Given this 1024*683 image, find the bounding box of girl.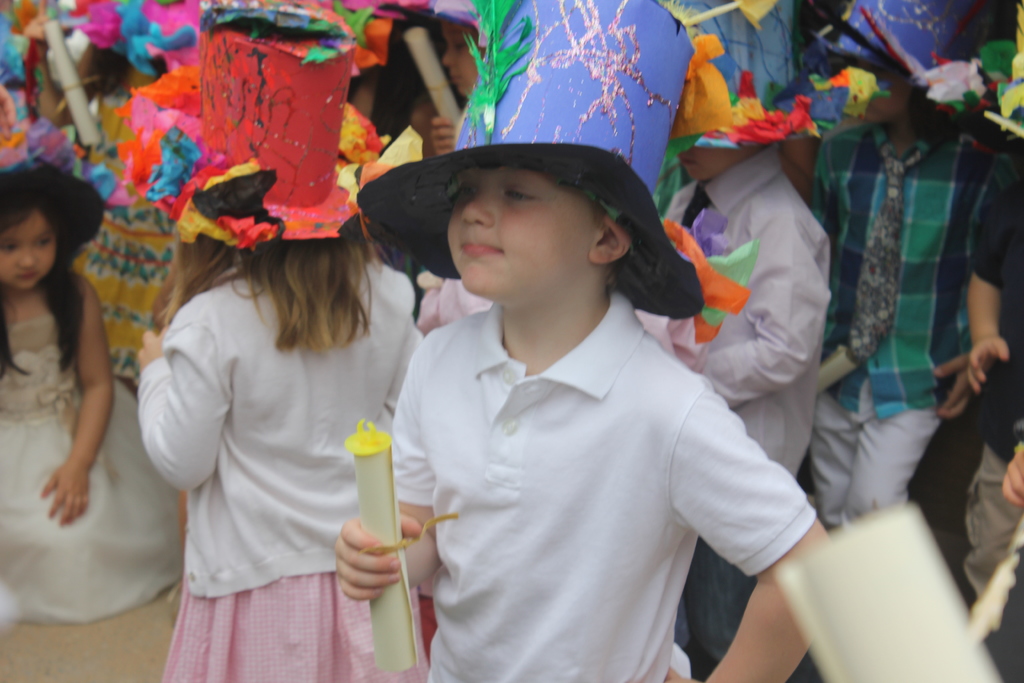
0, 165, 186, 632.
